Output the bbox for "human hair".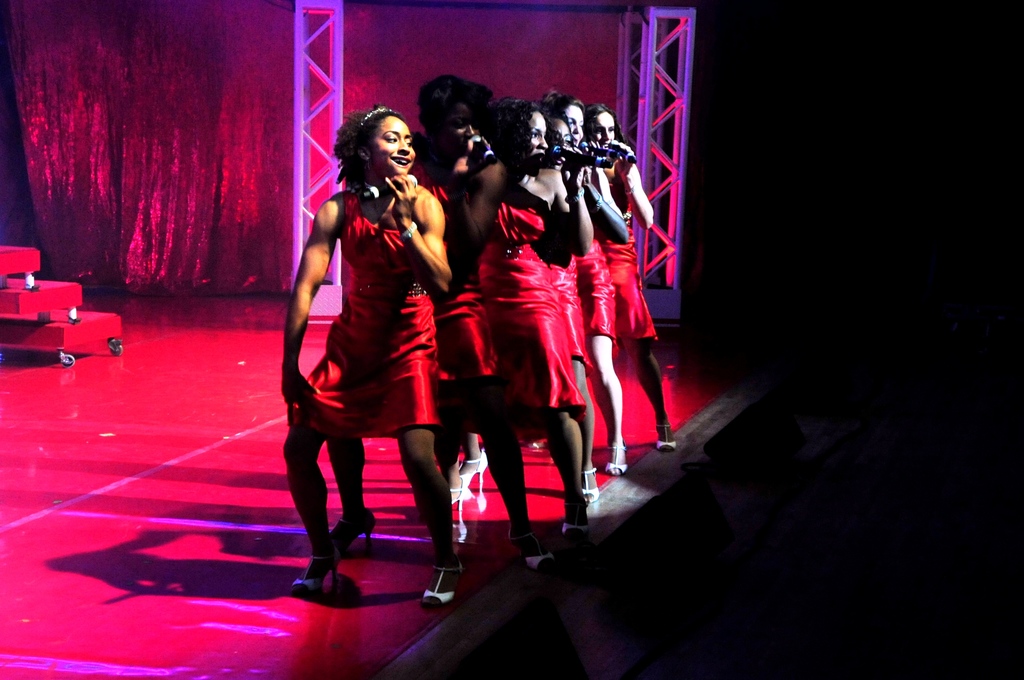
detection(477, 94, 552, 159).
